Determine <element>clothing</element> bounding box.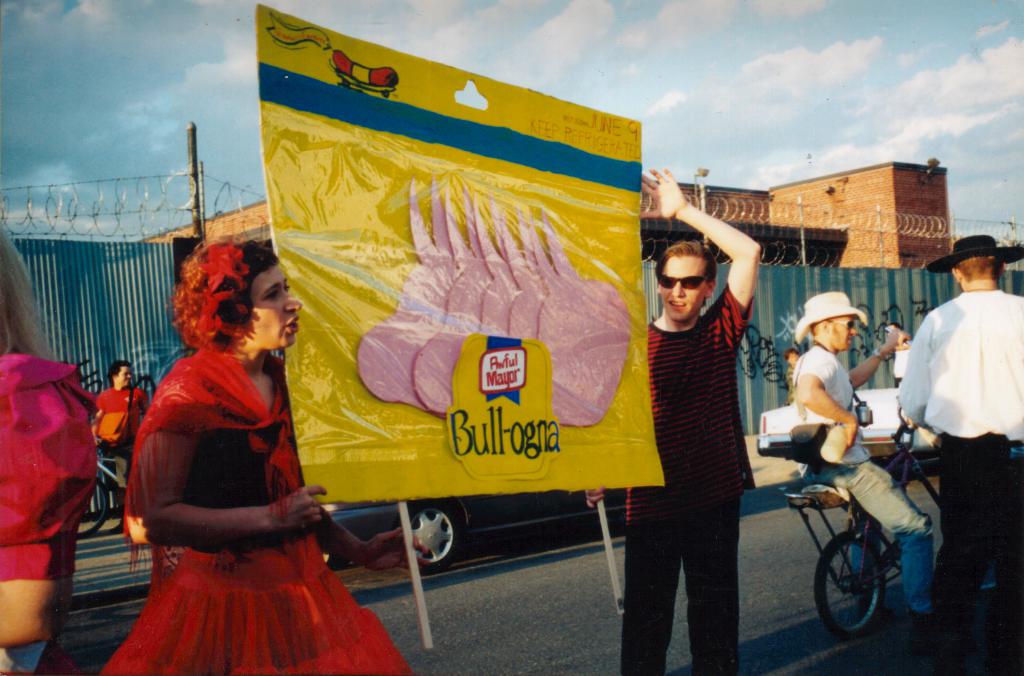
Determined: (95, 385, 154, 443).
